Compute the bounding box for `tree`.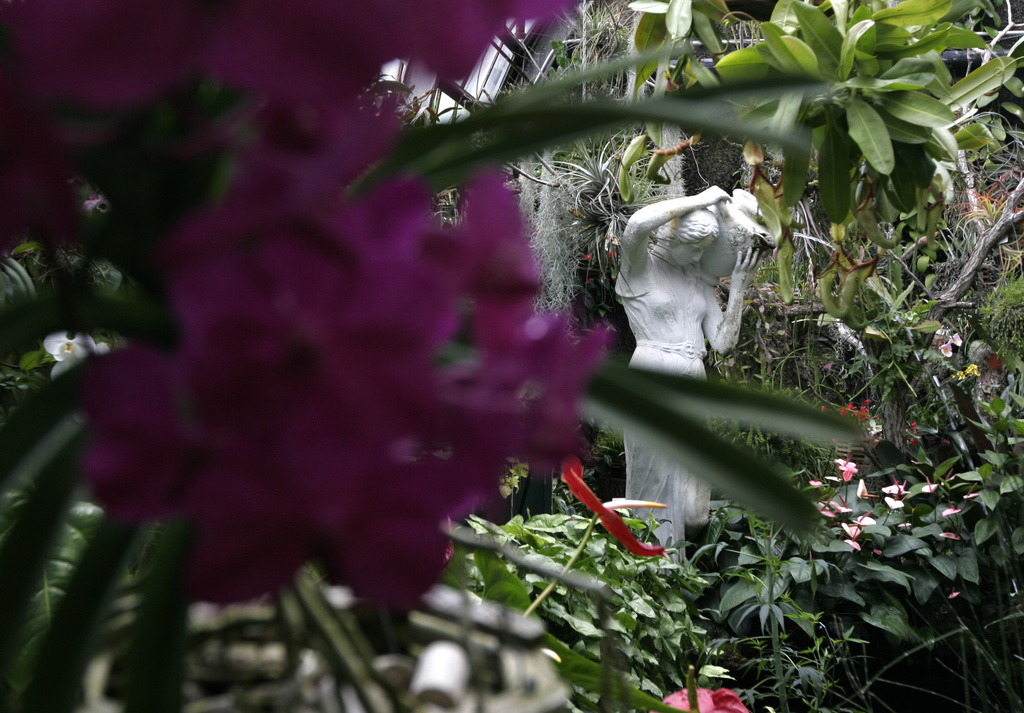
13, 0, 910, 668.
